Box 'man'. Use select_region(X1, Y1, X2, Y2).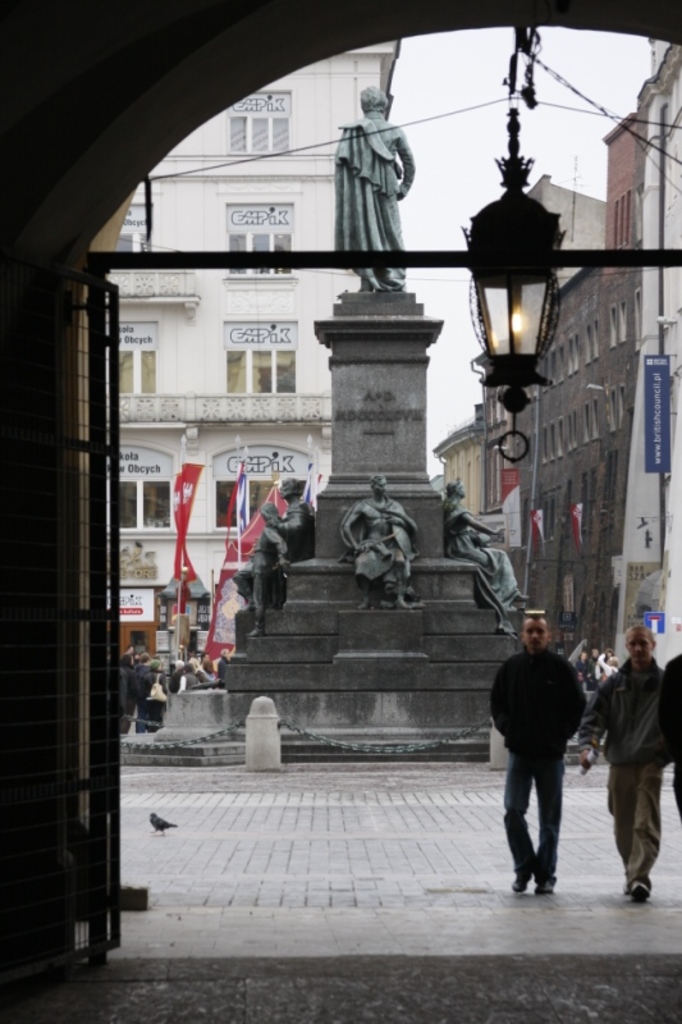
select_region(490, 617, 599, 899).
